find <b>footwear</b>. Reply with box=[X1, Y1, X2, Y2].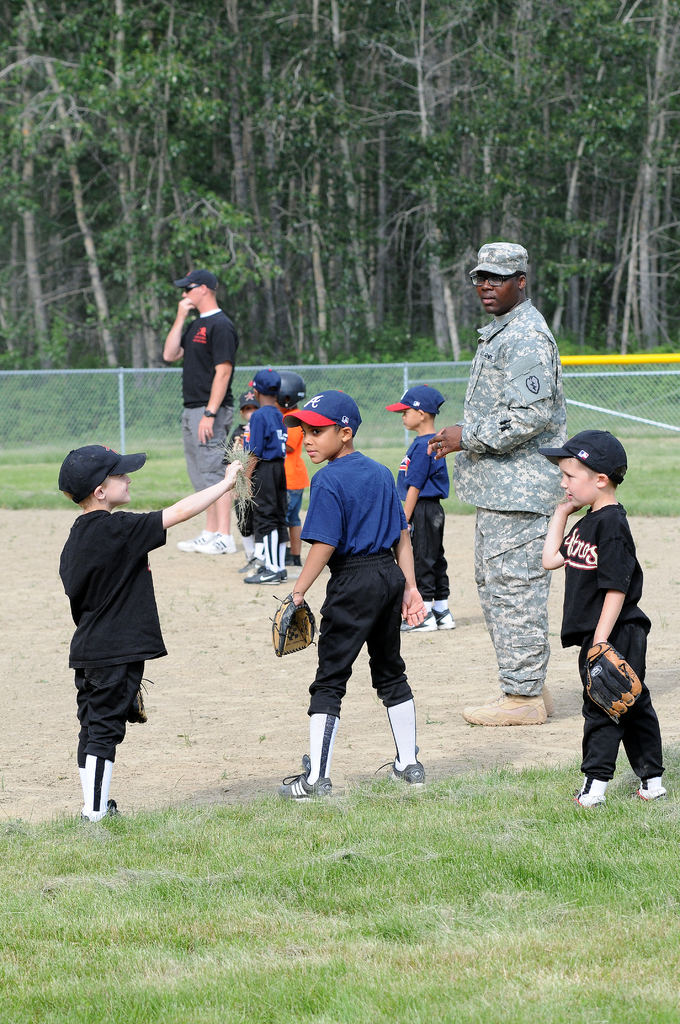
box=[238, 554, 266, 573].
